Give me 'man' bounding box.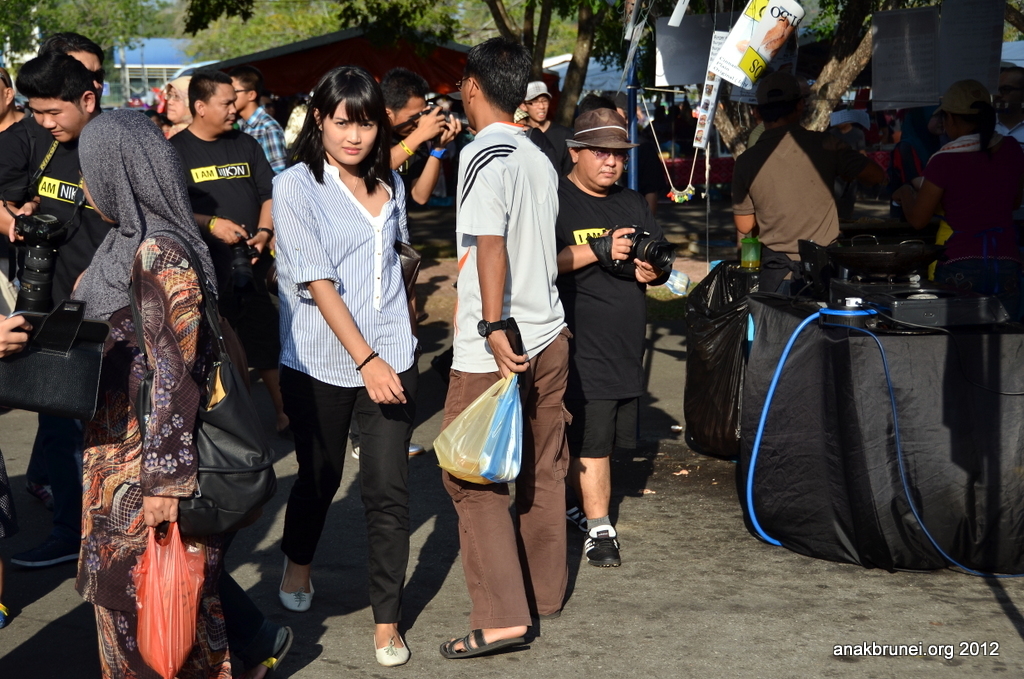
left=0, top=36, right=128, bottom=527.
